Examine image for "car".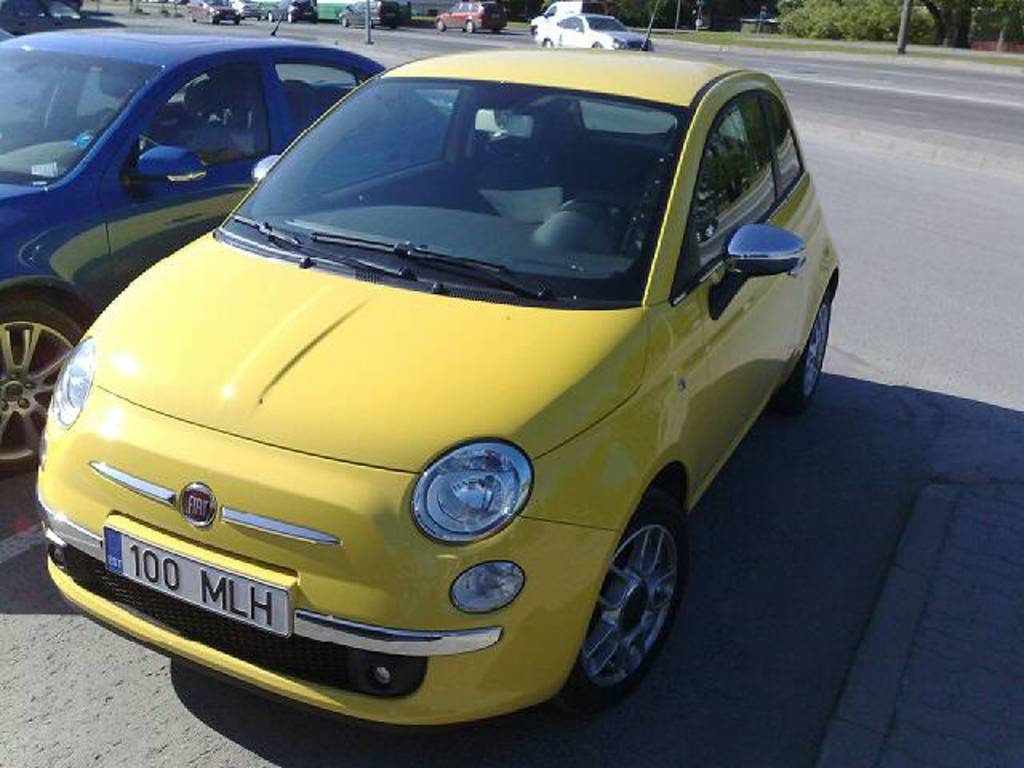
Examination result: select_region(0, 0, 125, 35).
